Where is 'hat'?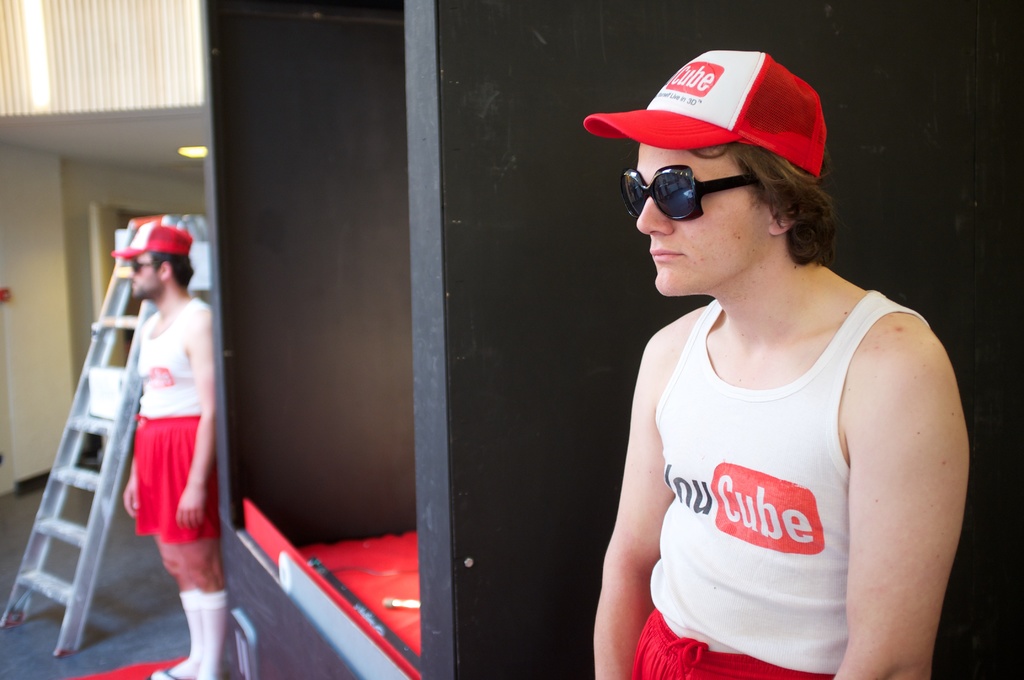
x1=110, y1=222, x2=193, y2=258.
